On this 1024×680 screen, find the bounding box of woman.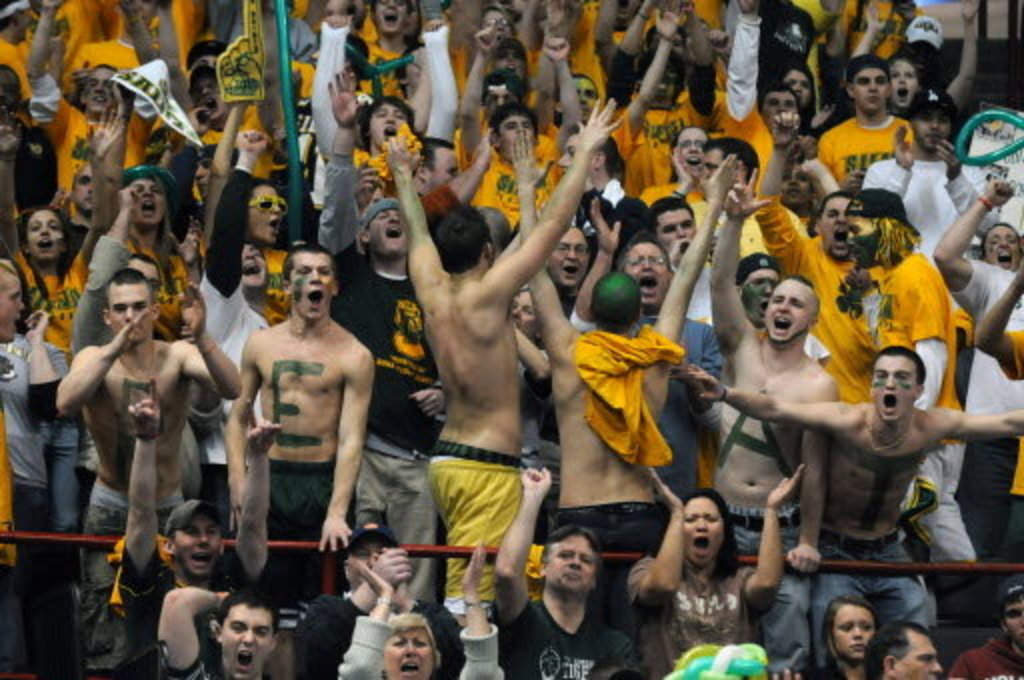
Bounding box: crop(638, 486, 784, 658).
